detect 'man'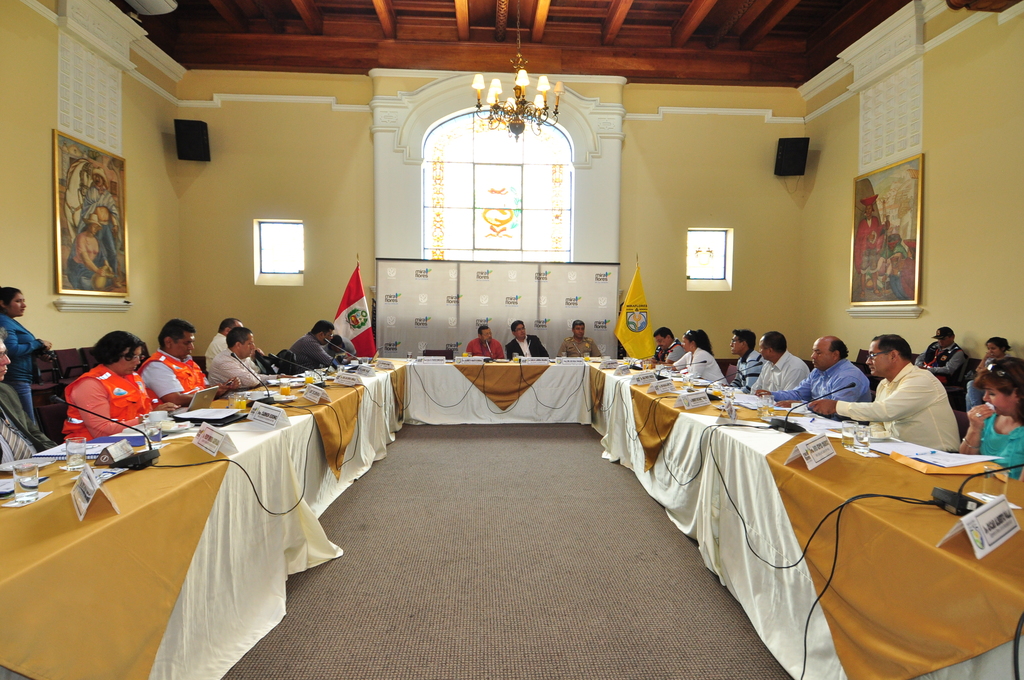
left=560, top=319, right=598, bottom=355
